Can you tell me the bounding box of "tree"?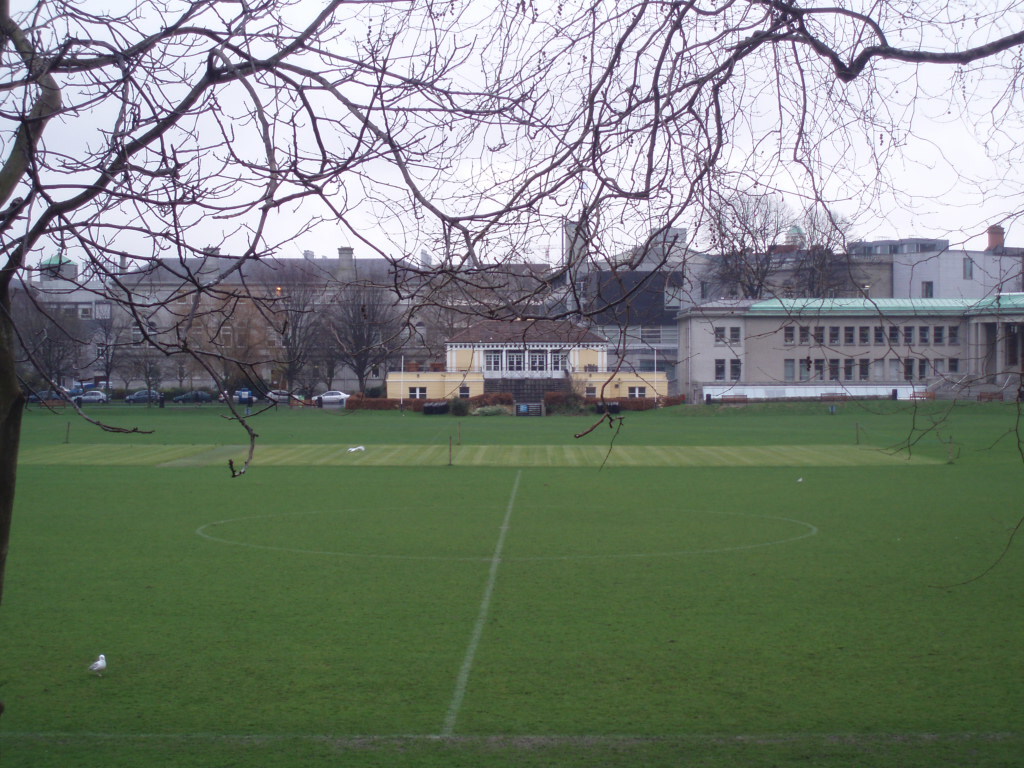
rect(0, 280, 102, 416).
